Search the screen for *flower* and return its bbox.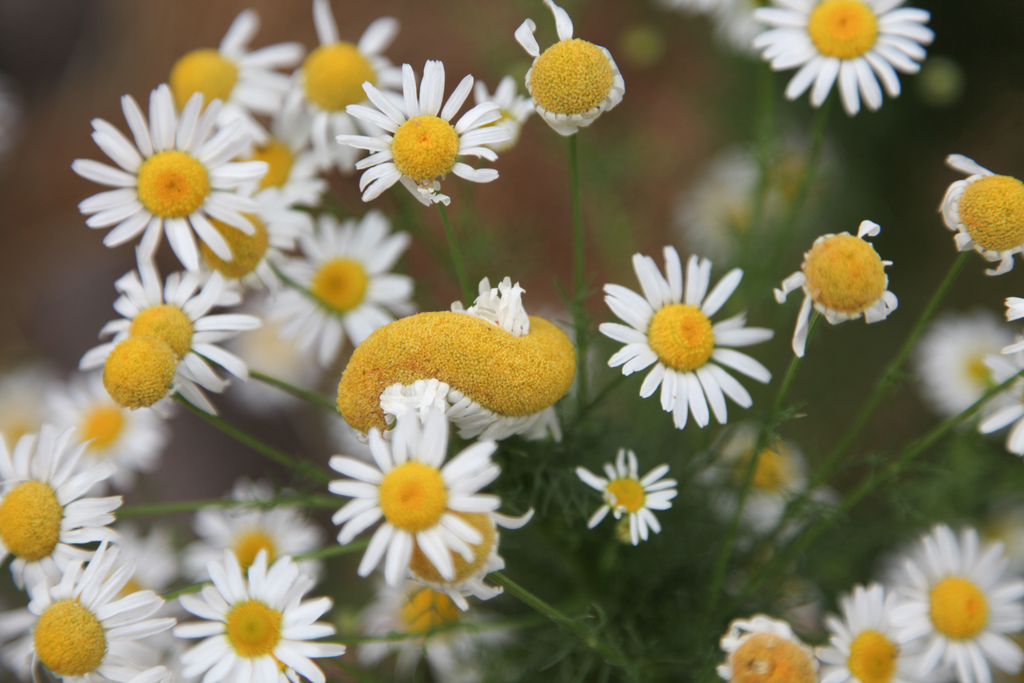
Found: 938,158,1023,279.
